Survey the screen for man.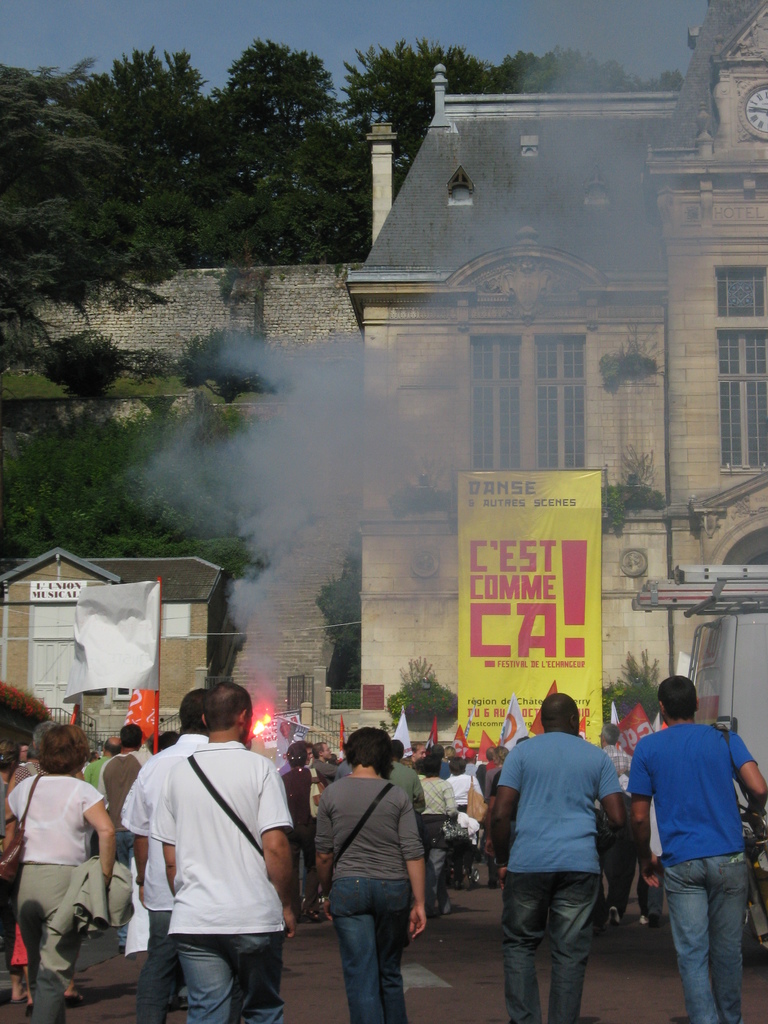
Survey found: [636,656,755,1014].
